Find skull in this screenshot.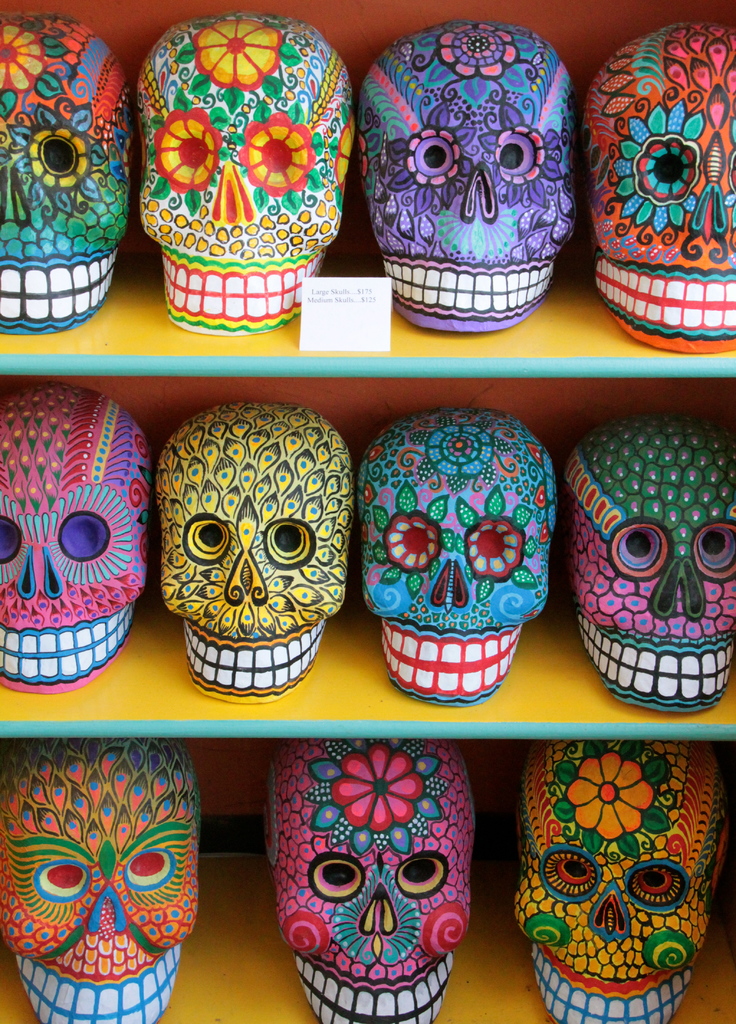
The bounding box for skull is (153, 399, 360, 700).
